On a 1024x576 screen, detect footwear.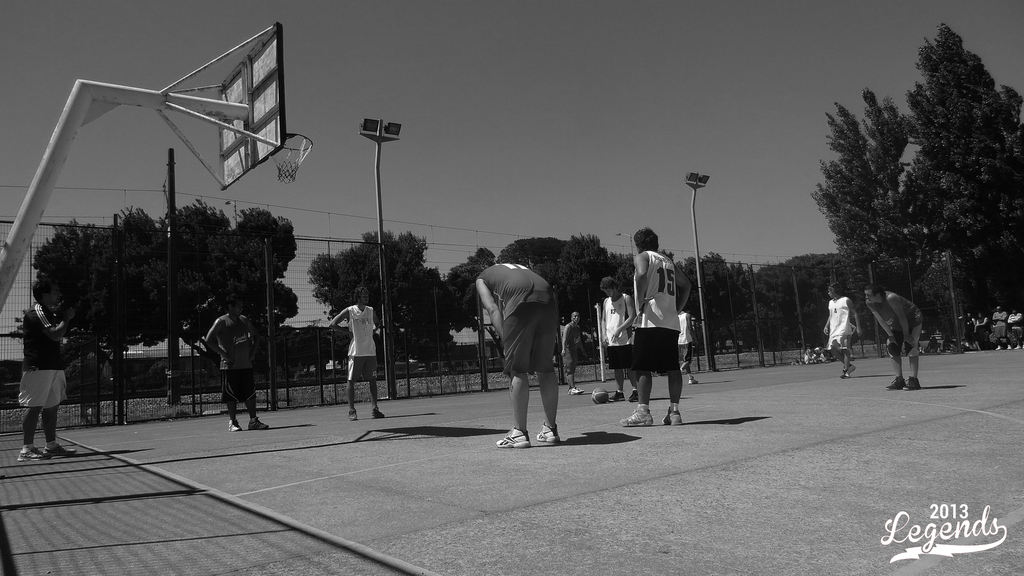
locate(657, 408, 694, 423).
